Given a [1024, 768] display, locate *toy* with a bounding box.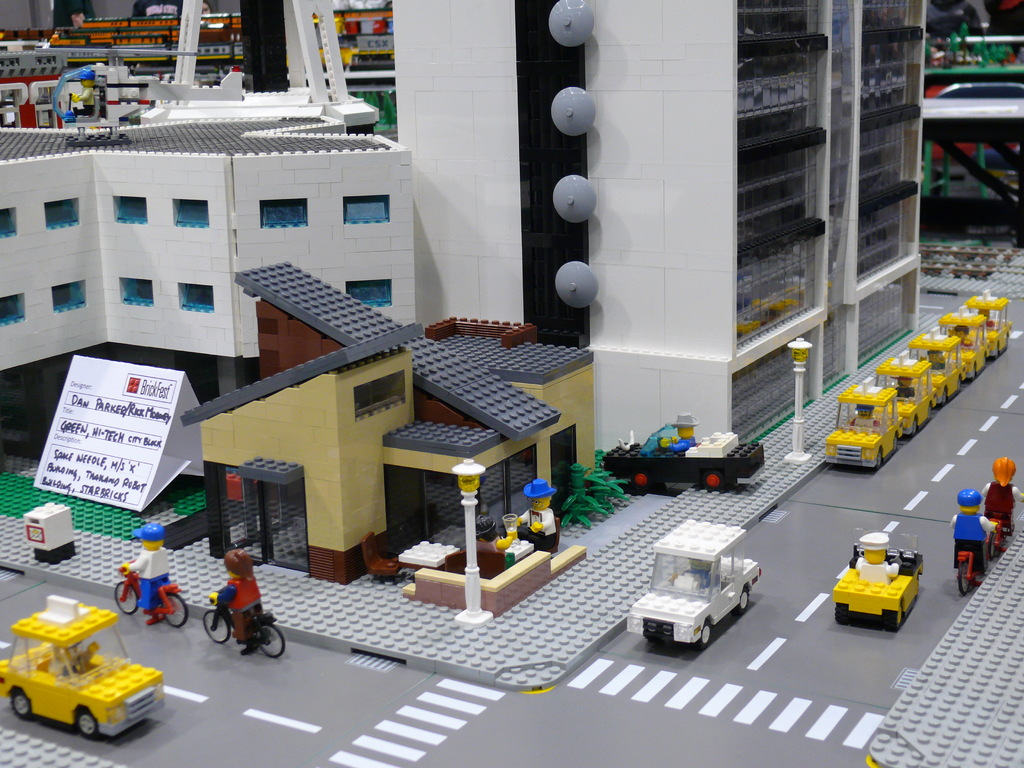
Located: bbox=[855, 527, 901, 586].
